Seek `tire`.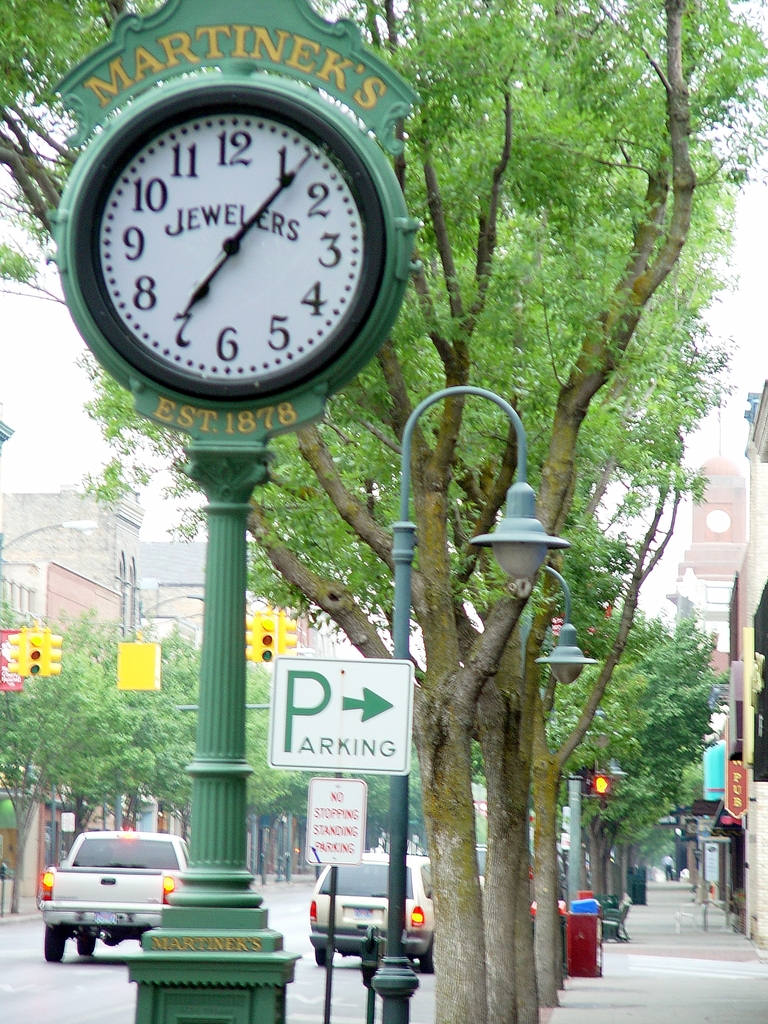
BBox(424, 936, 436, 973).
